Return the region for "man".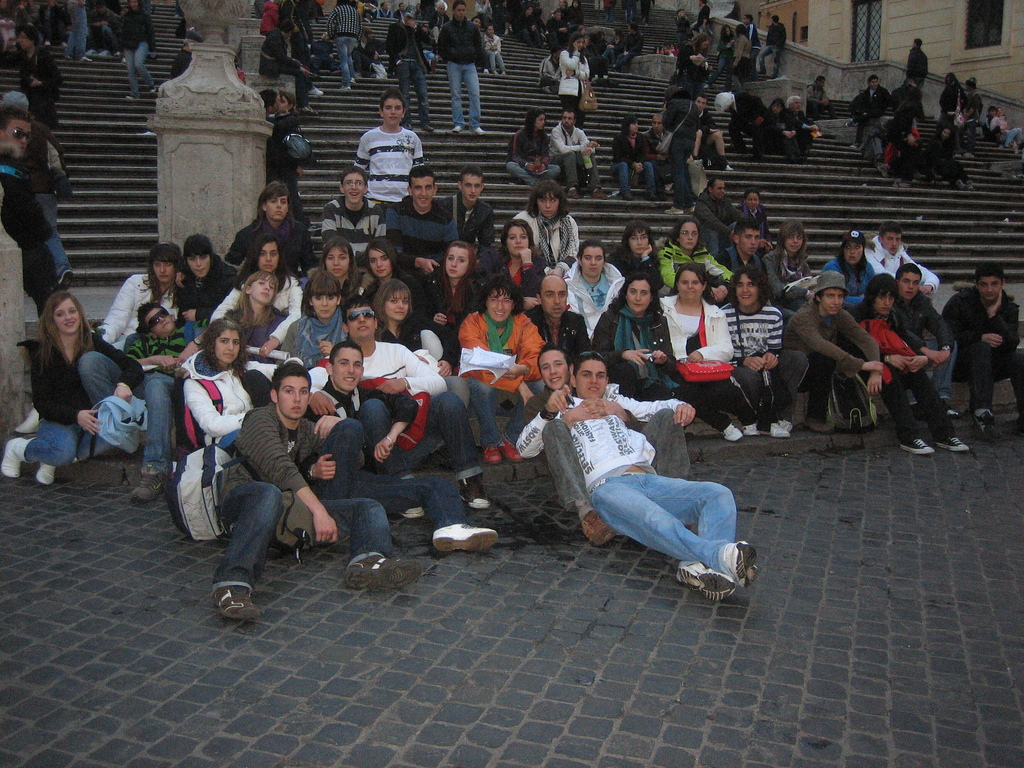
{"x1": 755, "y1": 15, "x2": 783, "y2": 81}.
